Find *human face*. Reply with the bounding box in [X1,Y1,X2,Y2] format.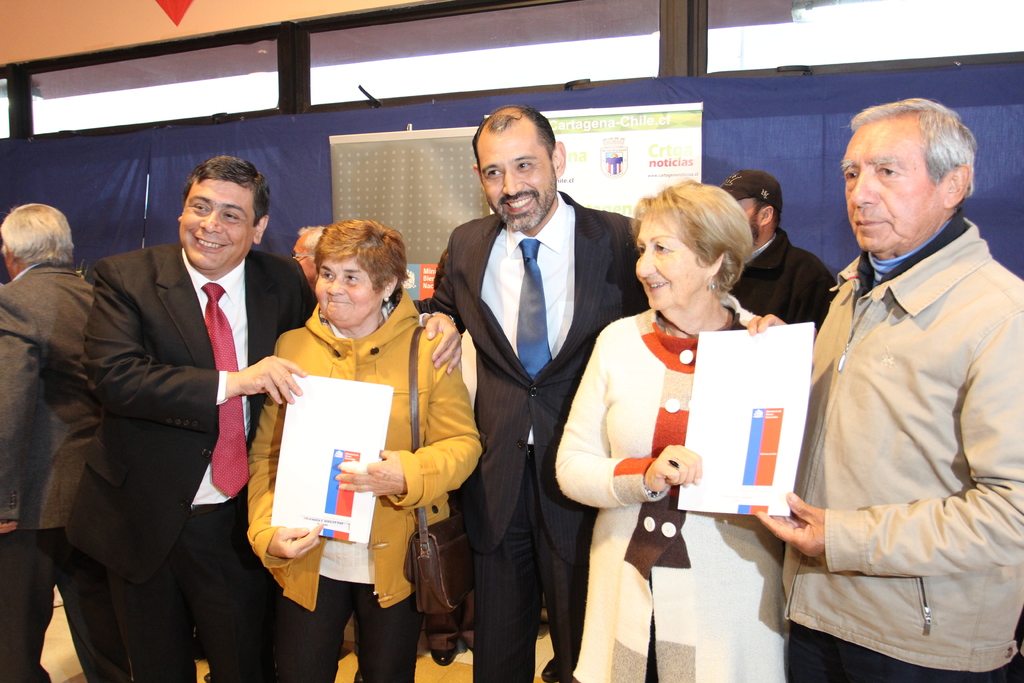
[633,215,697,315].
